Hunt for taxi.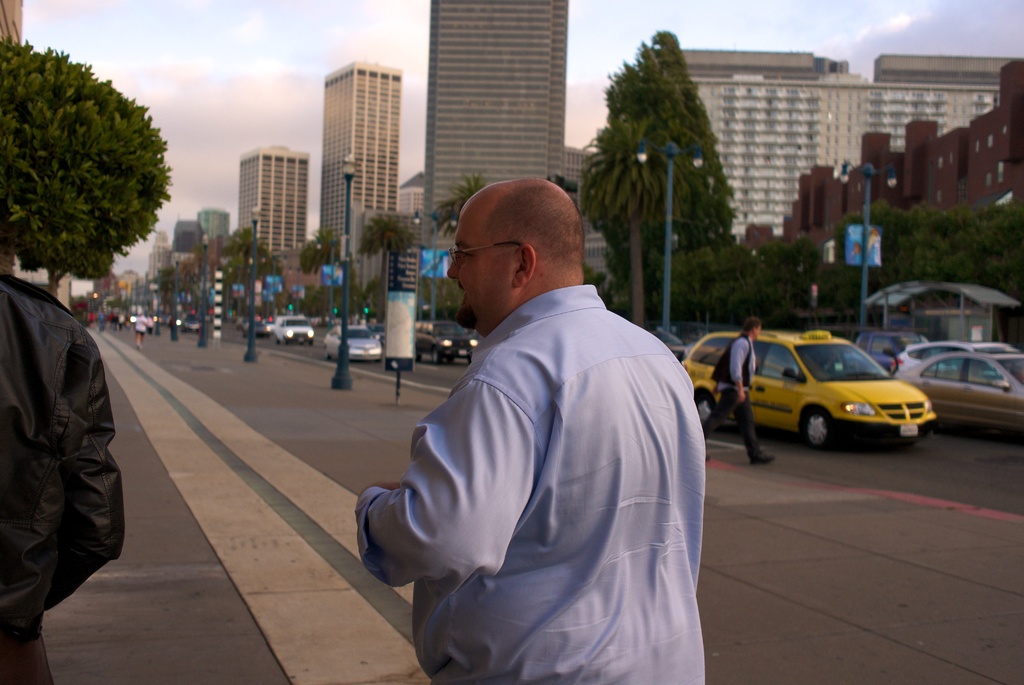
Hunted down at {"left": 712, "top": 323, "right": 947, "bottom": 453}.
